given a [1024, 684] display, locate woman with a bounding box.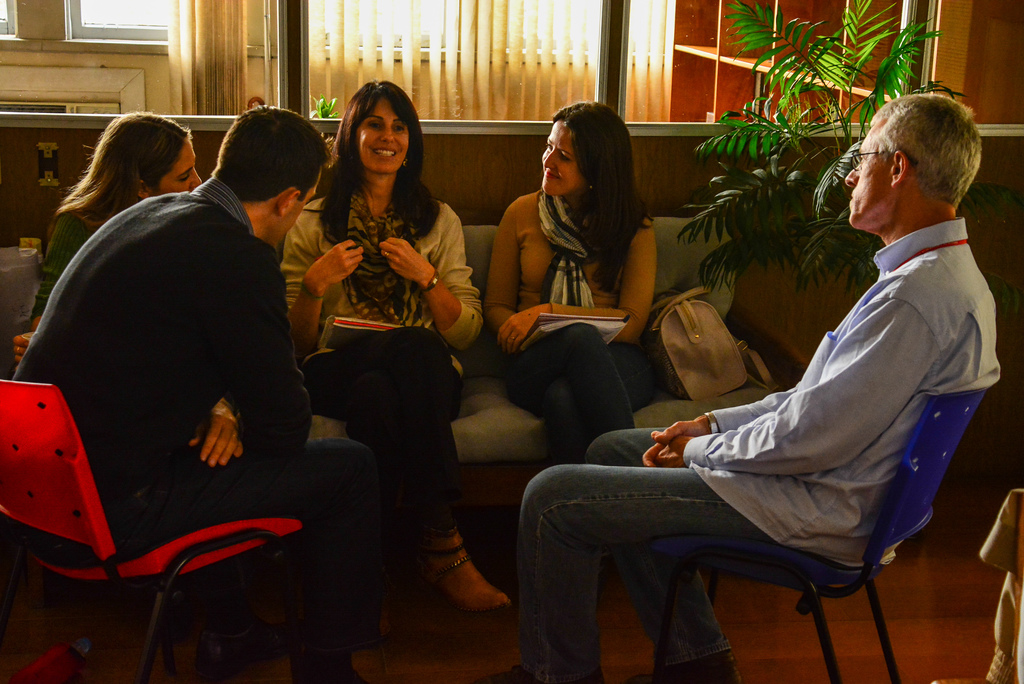
Located: <bbox>491, 102, 658, 450</bbox>.
